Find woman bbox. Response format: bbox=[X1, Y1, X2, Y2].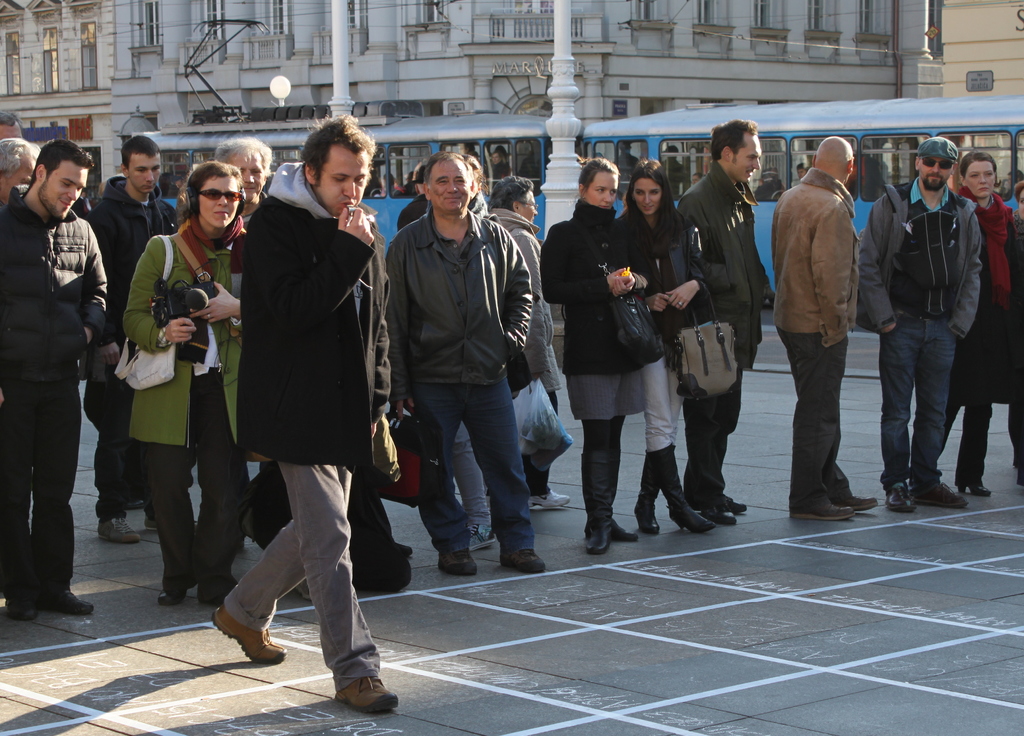
bbox=[955, 151, 1023, 500].
